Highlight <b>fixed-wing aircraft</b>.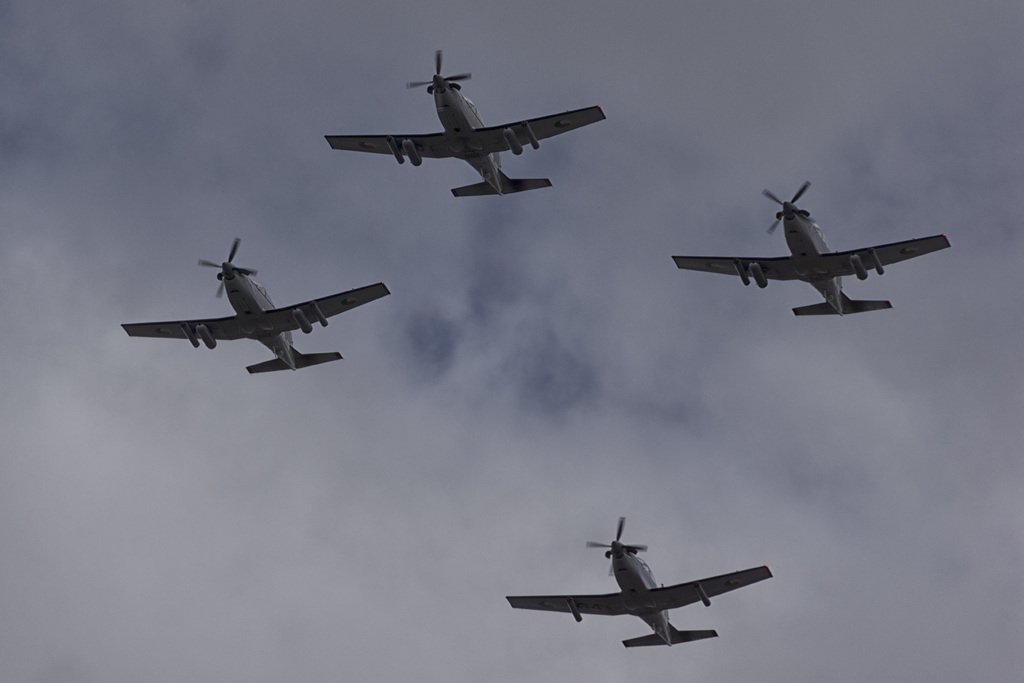
Highlighted region: (118,236,392,373).
